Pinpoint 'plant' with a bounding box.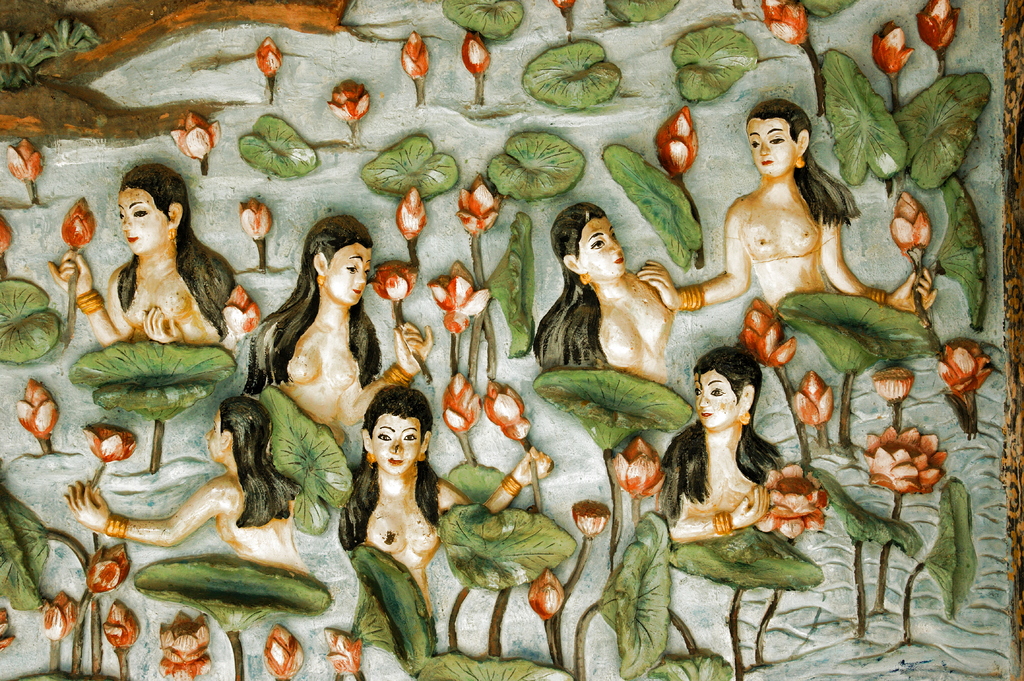
(left=343, top=545, right=583, bottom=680).
